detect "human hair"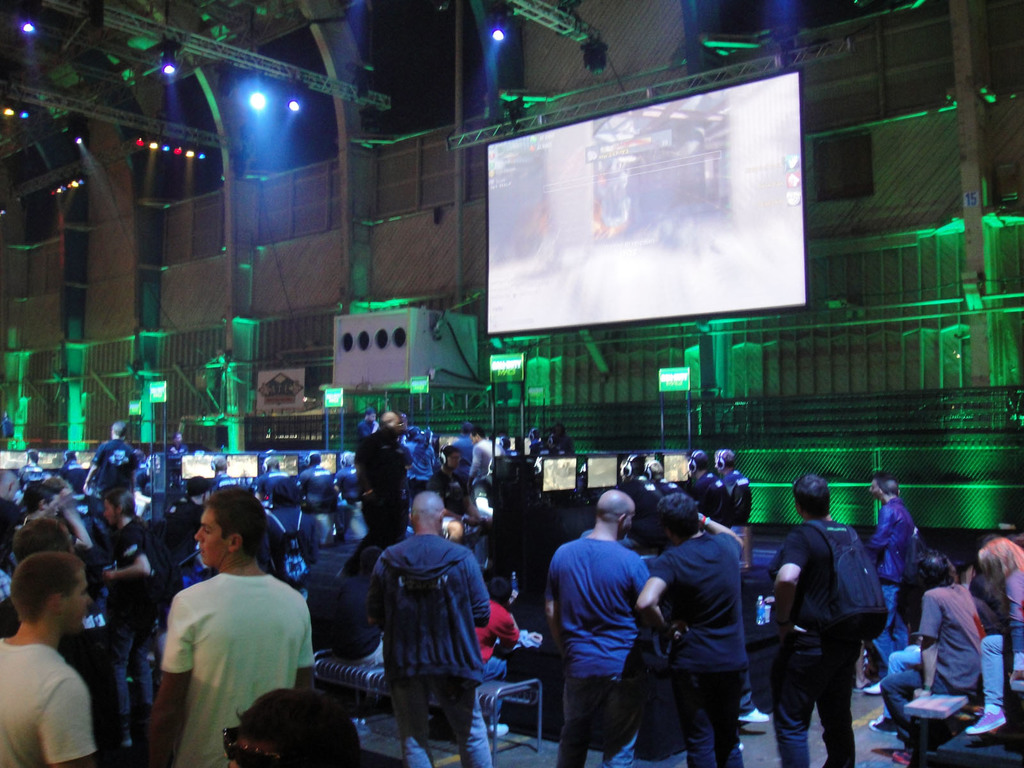
(x1=717, y1=447, x2=733, y2=467)
